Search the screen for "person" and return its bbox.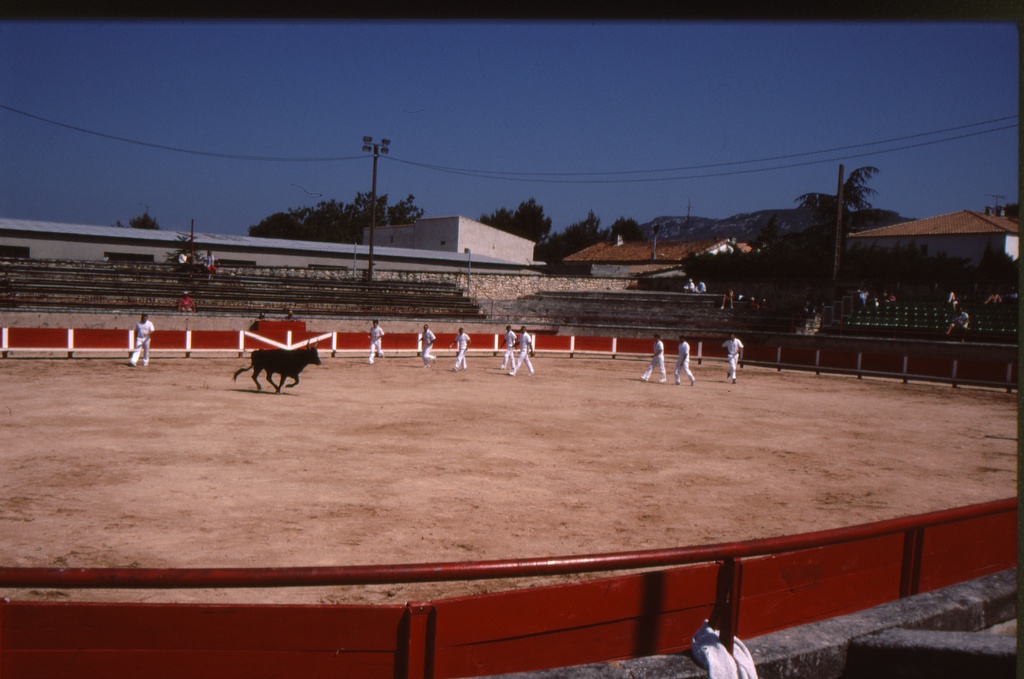
Found: x1=124 y1=304 x2=150 y2=368.
